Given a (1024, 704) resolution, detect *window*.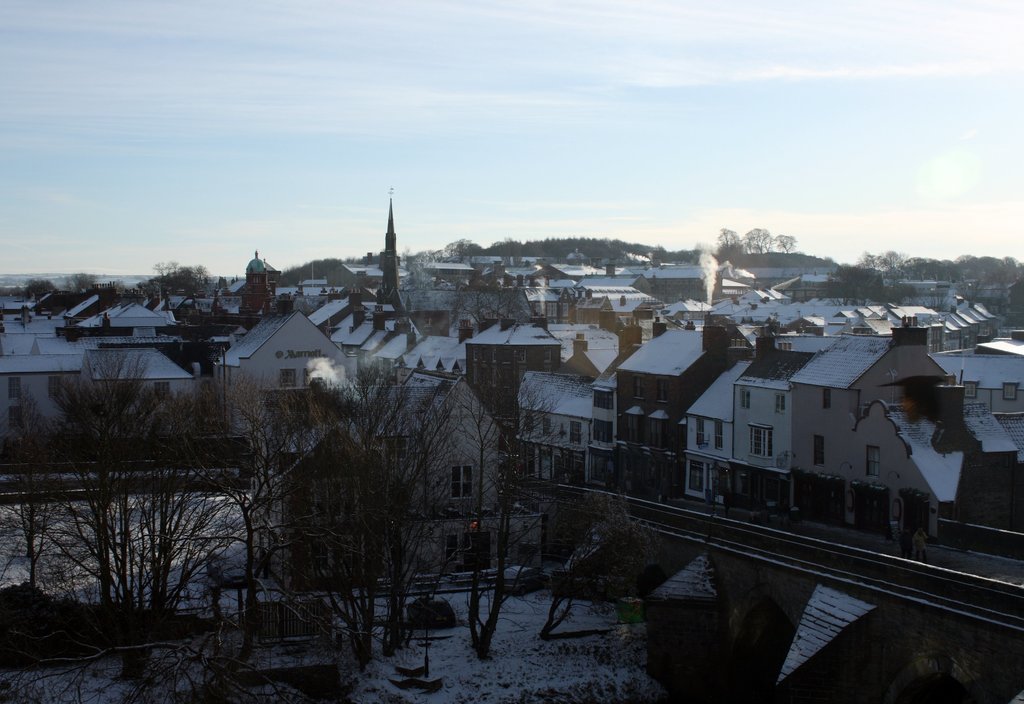
516, 350, 525, 363.
